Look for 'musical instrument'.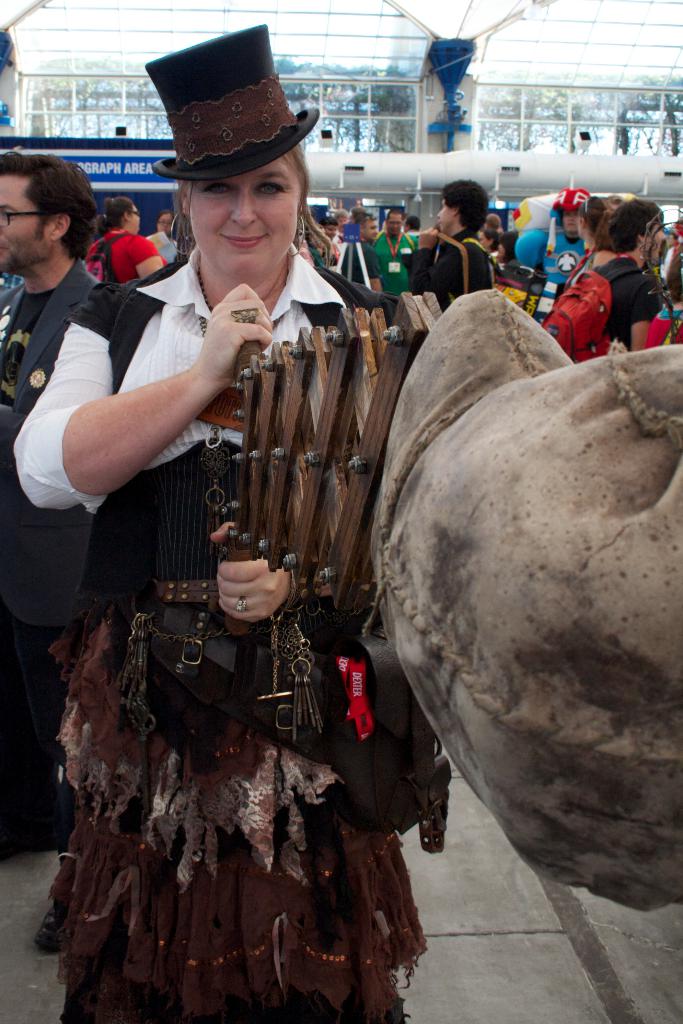
Found: bbox=(214, 280, 682, 924).
